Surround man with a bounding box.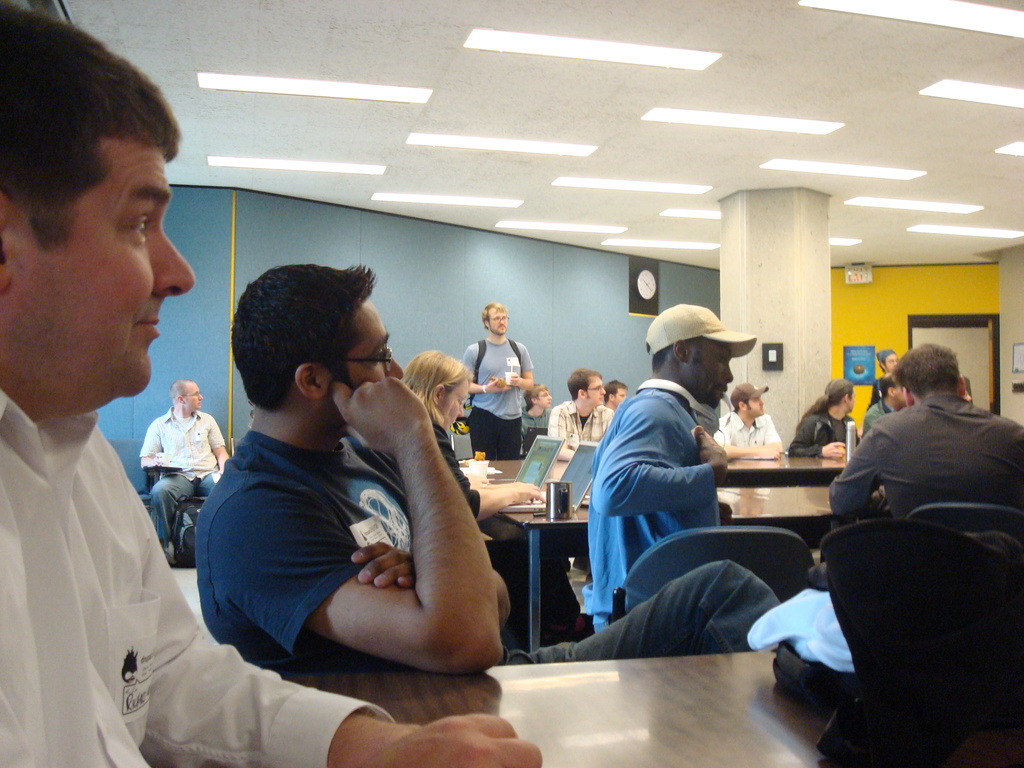
(left=714, top=381, right=784, bottom=458).
